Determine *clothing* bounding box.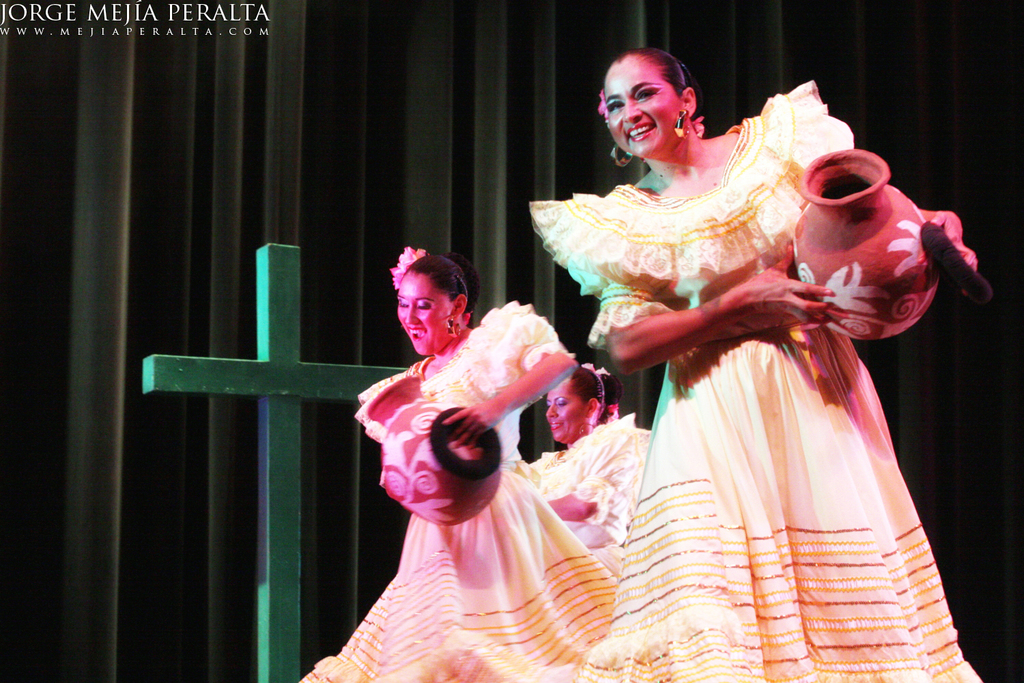
Determined: detection(553, 109, 940, 662).
